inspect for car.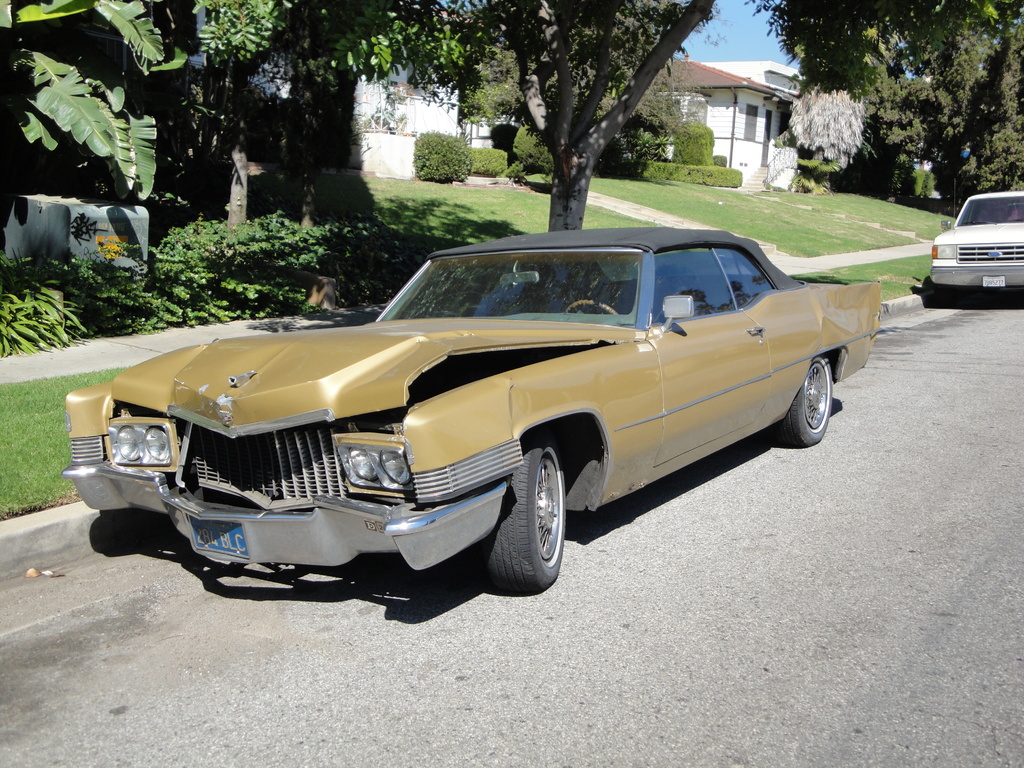
Inspection: 927/192/1023/287.
